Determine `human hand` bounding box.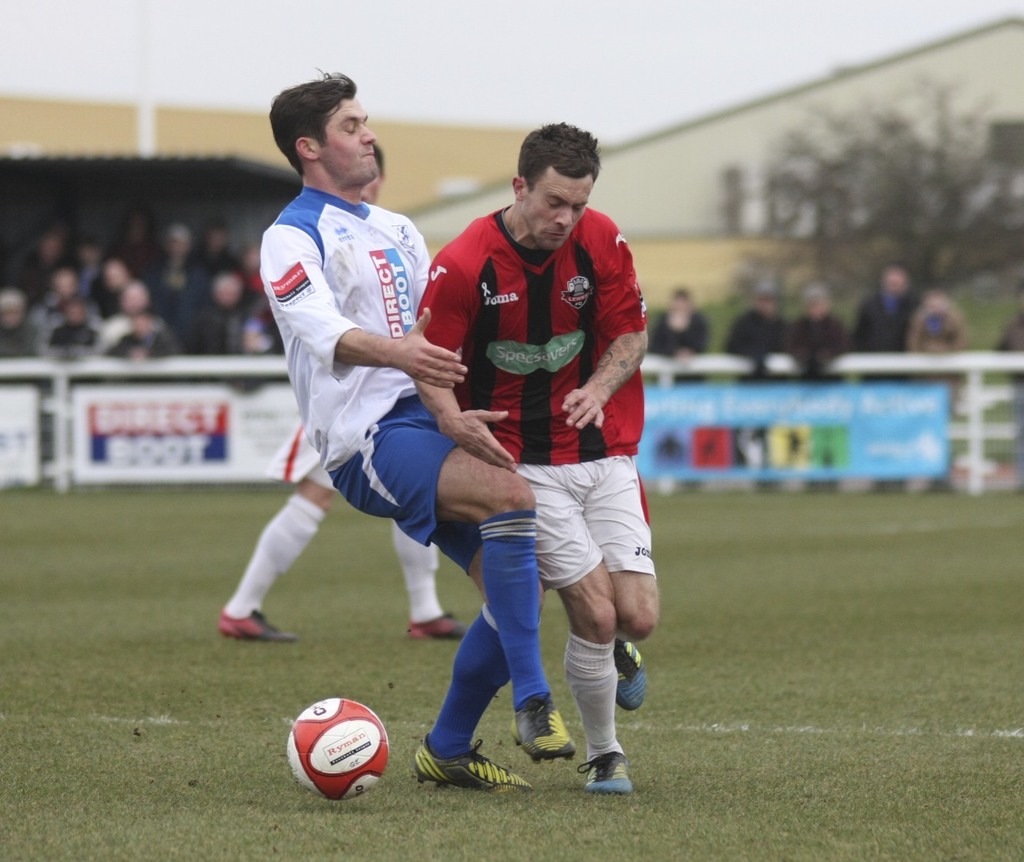
Determined: <box>438,407,518,474</box>.
